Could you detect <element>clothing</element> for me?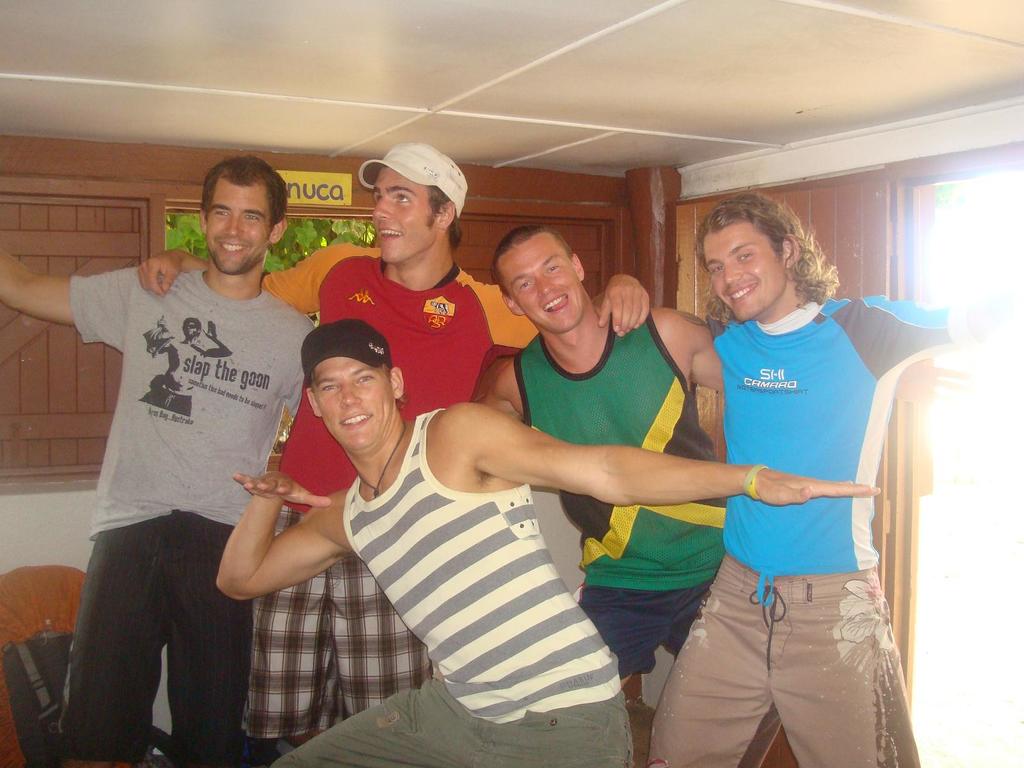
Detection result: rect(300, 399, 637, 767).
